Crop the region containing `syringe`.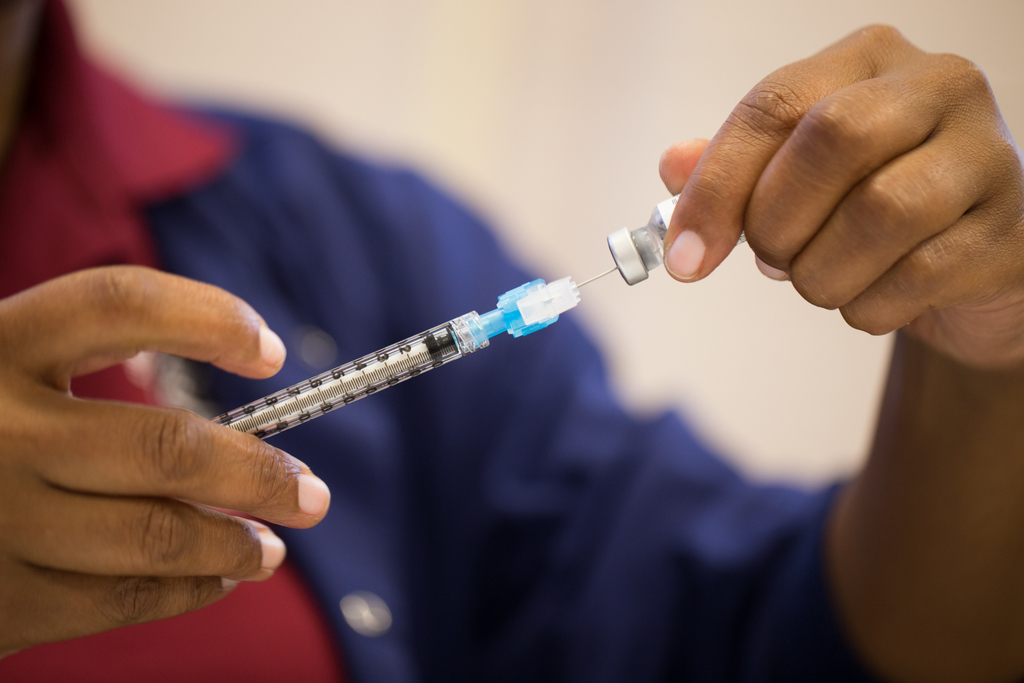
Crop region: (left=211, top=260, right=619, bottom=444).
